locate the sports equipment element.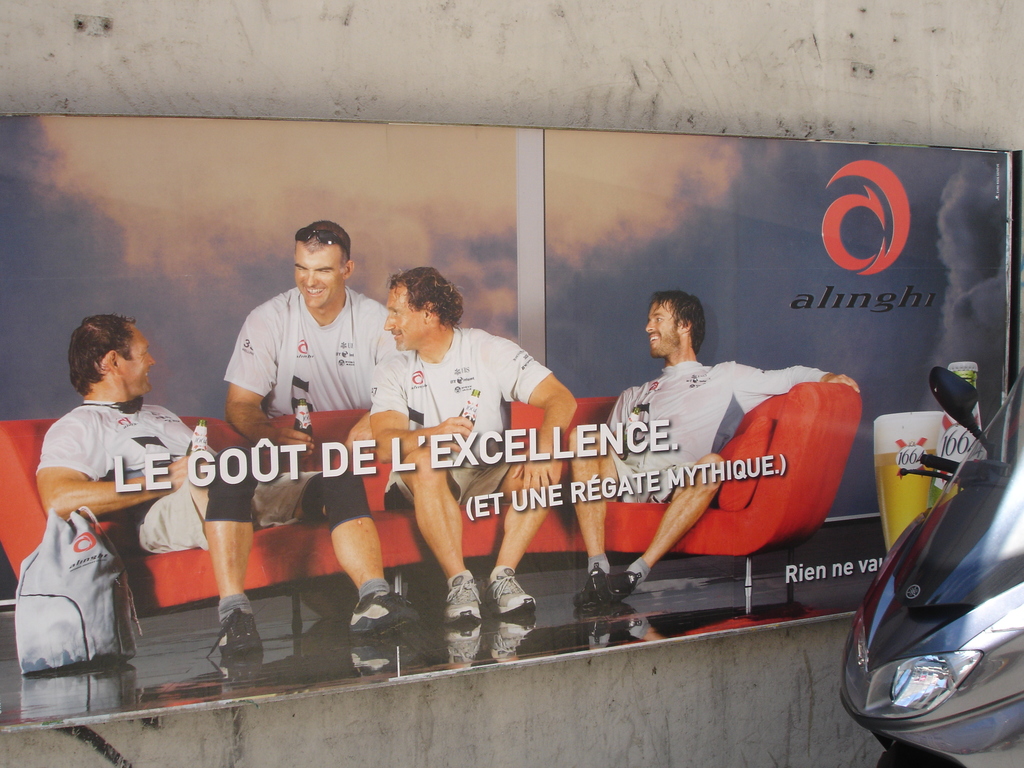
Element bbox: (442, 573, 488, 621).
